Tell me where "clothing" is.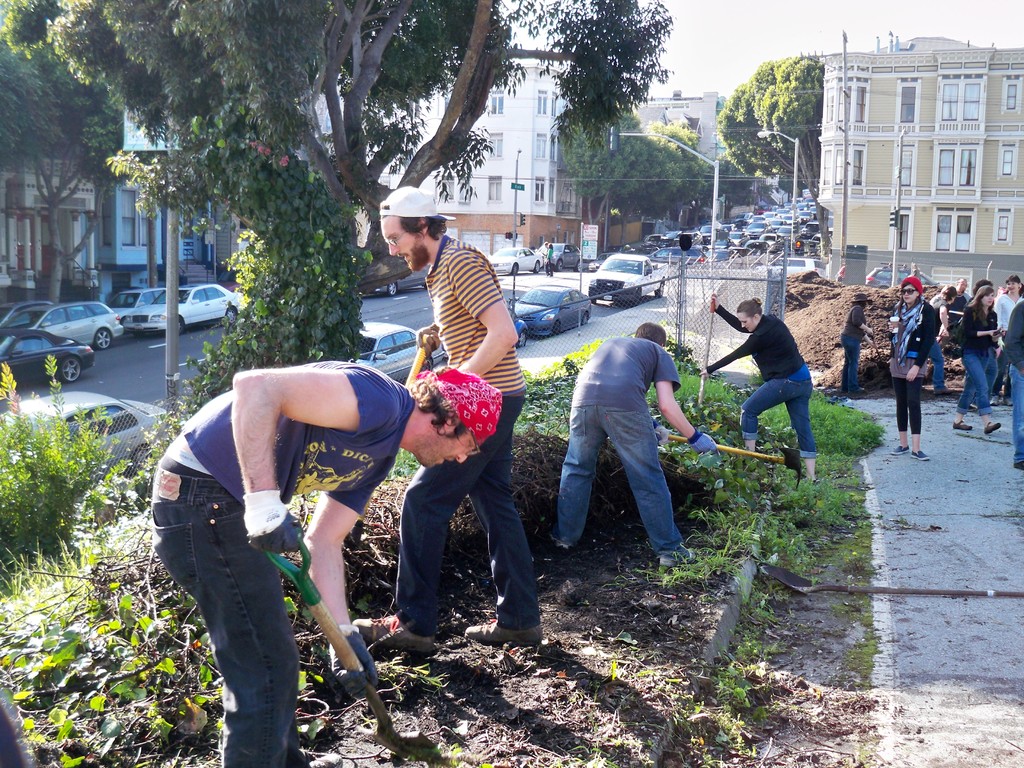
"clothing" is at {"x1": 391, "y1": 228, "x2": 534, "y2": 637}.
